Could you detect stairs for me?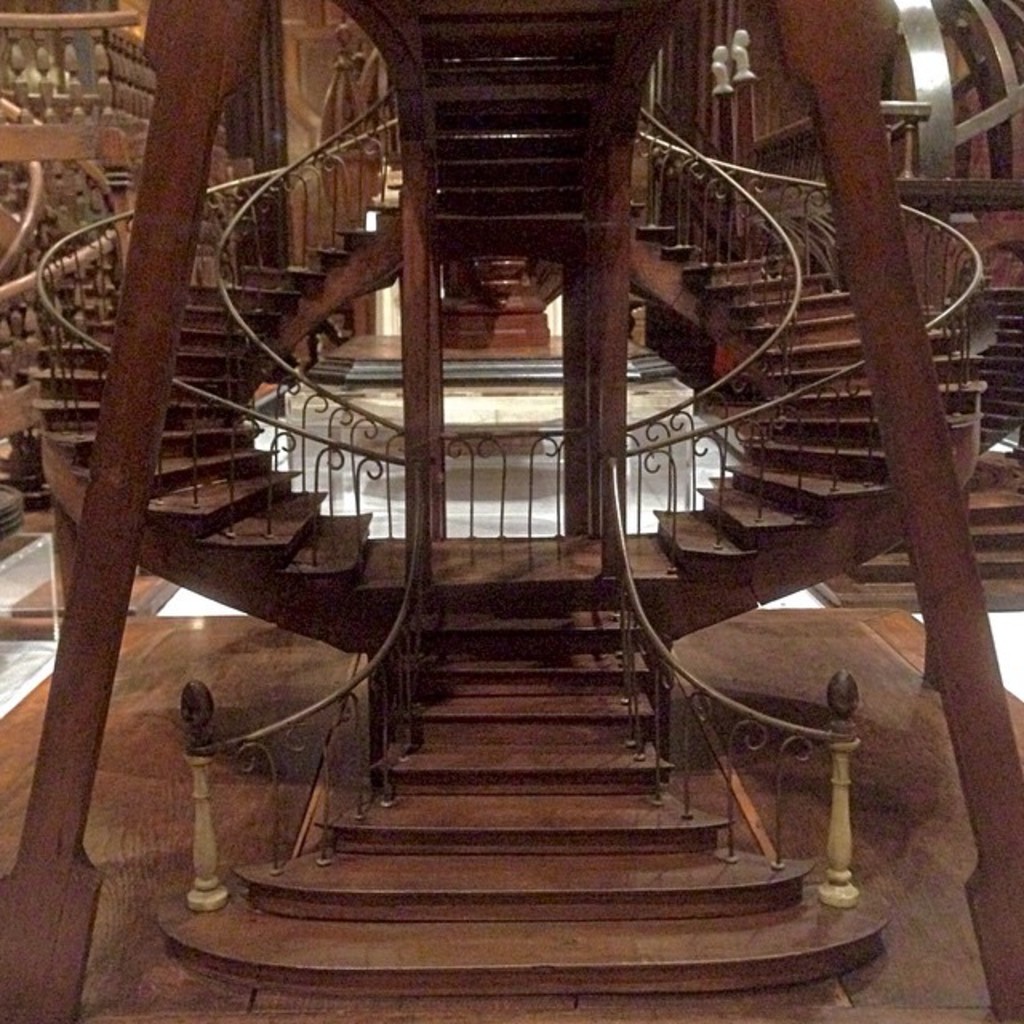
Detection result: box(854, 258, 1022, 582).
